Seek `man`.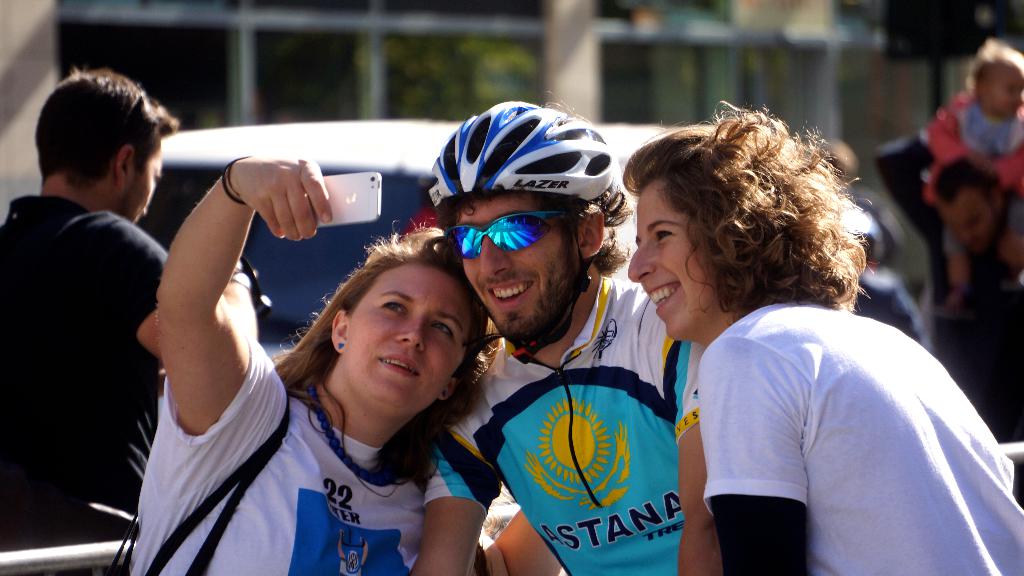
893/164/1023/482.
